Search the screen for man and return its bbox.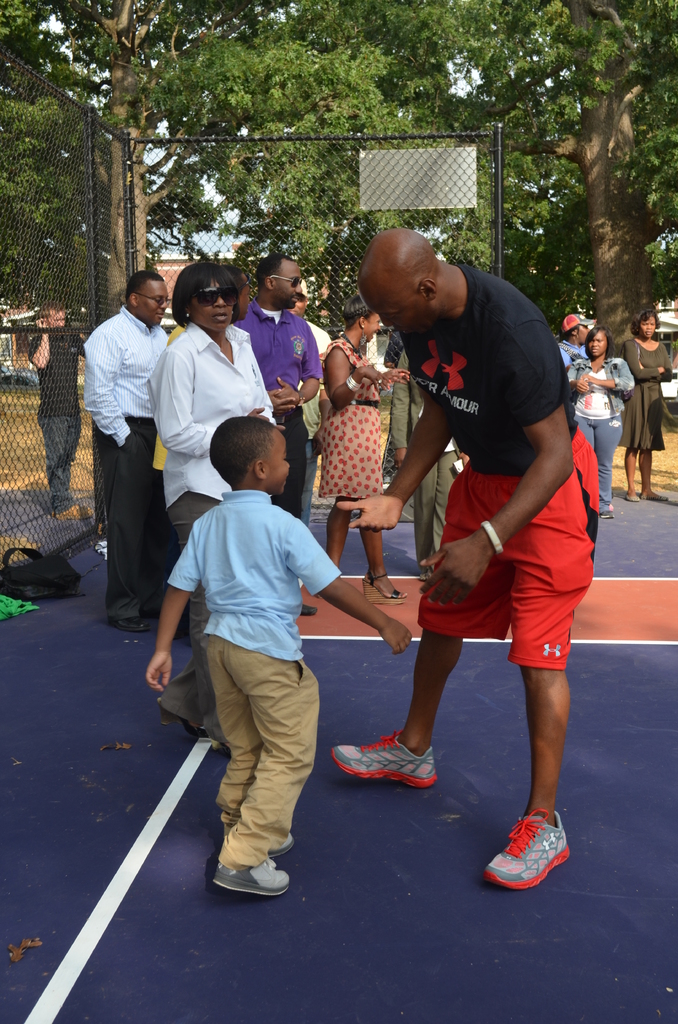
Found: [28, 298, 85, 527].
